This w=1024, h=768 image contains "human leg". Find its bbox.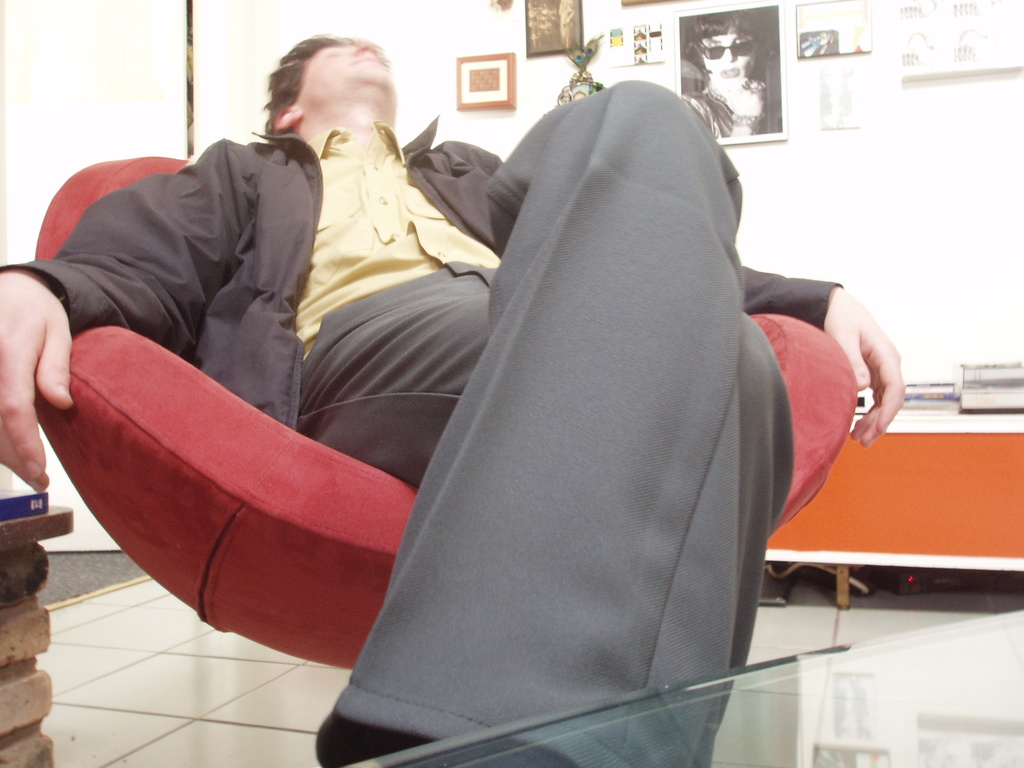
297 253 793 767.
